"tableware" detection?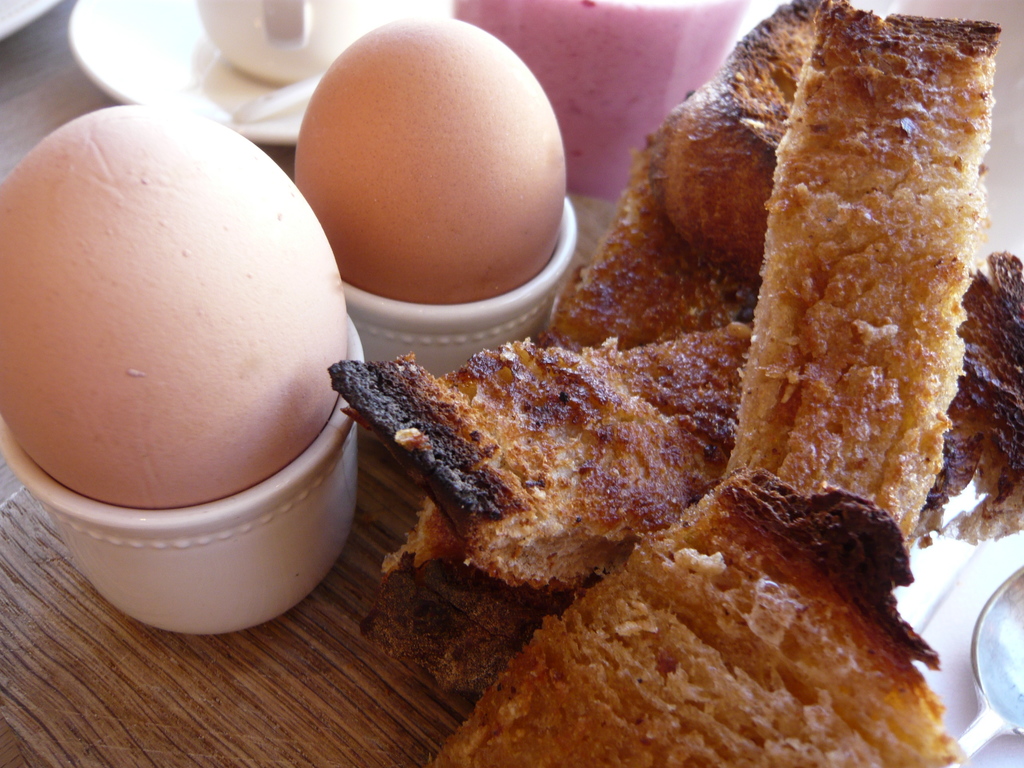
box=[957, 561, 1023, 760]
